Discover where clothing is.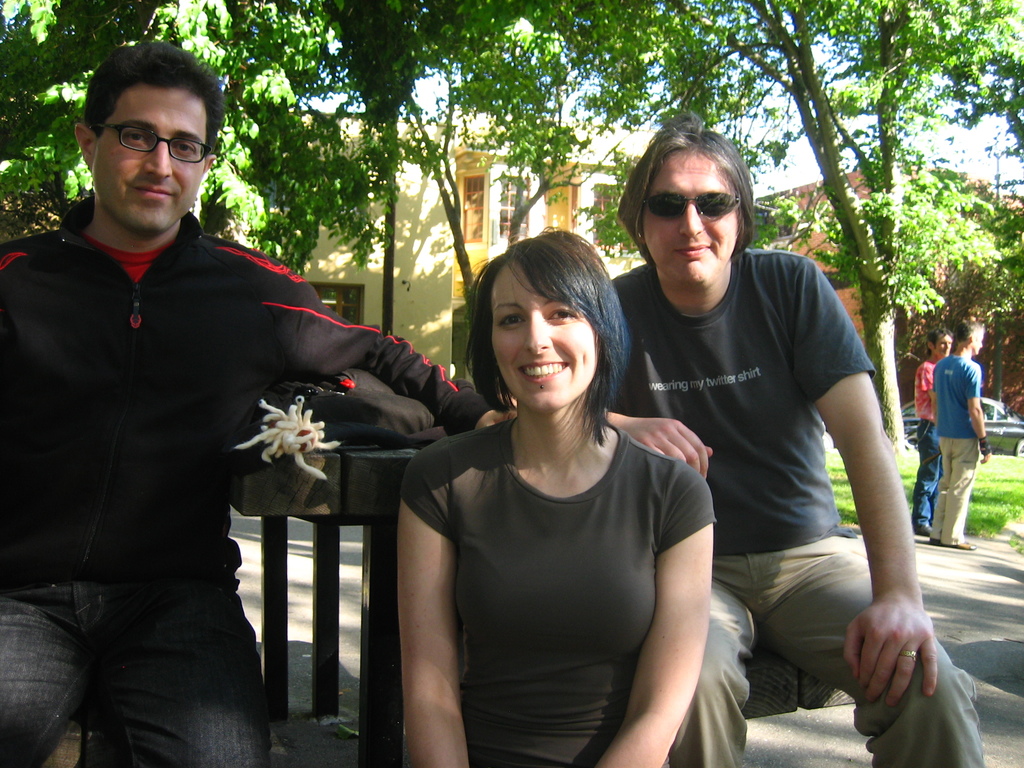
Discovered at 936,352,974,547.
